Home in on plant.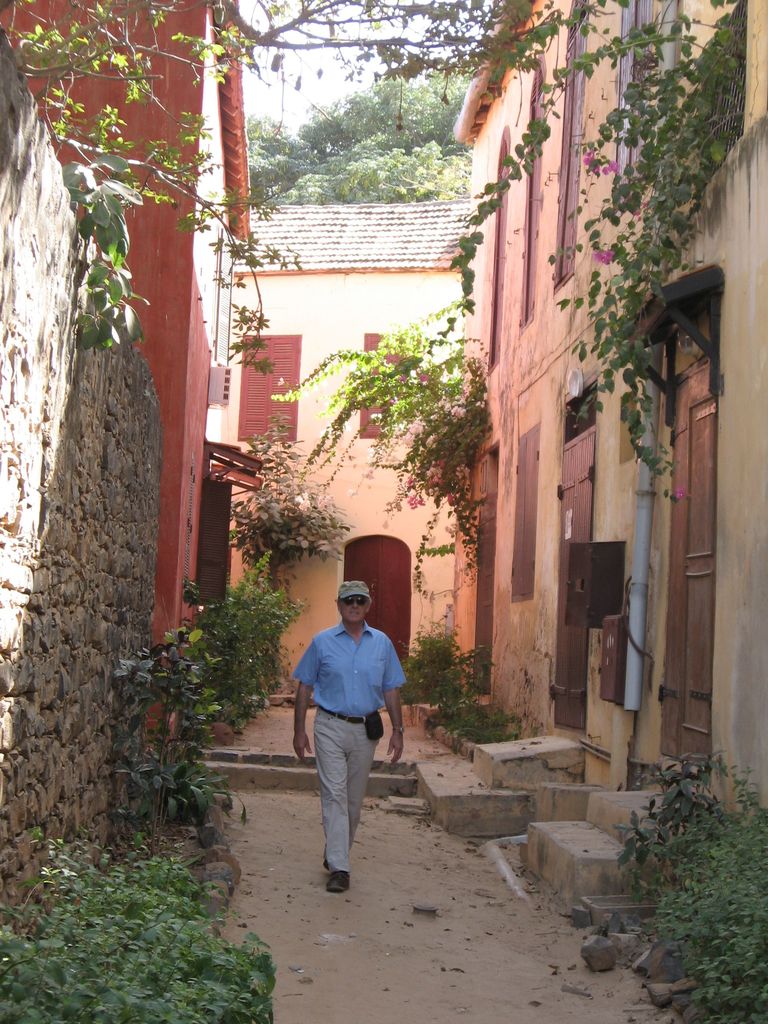
Homed in at l=226, t=413, r=357, b=678.
